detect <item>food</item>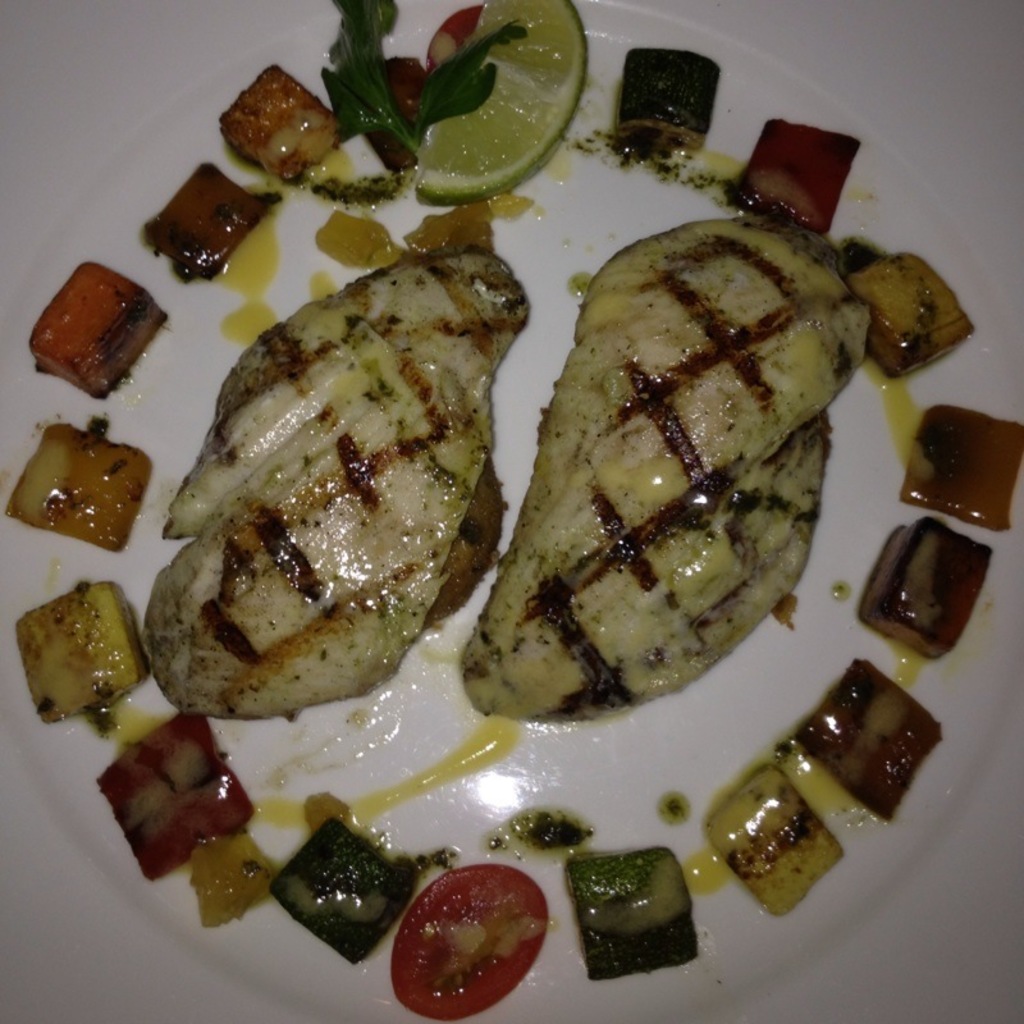
701/765/845/913
